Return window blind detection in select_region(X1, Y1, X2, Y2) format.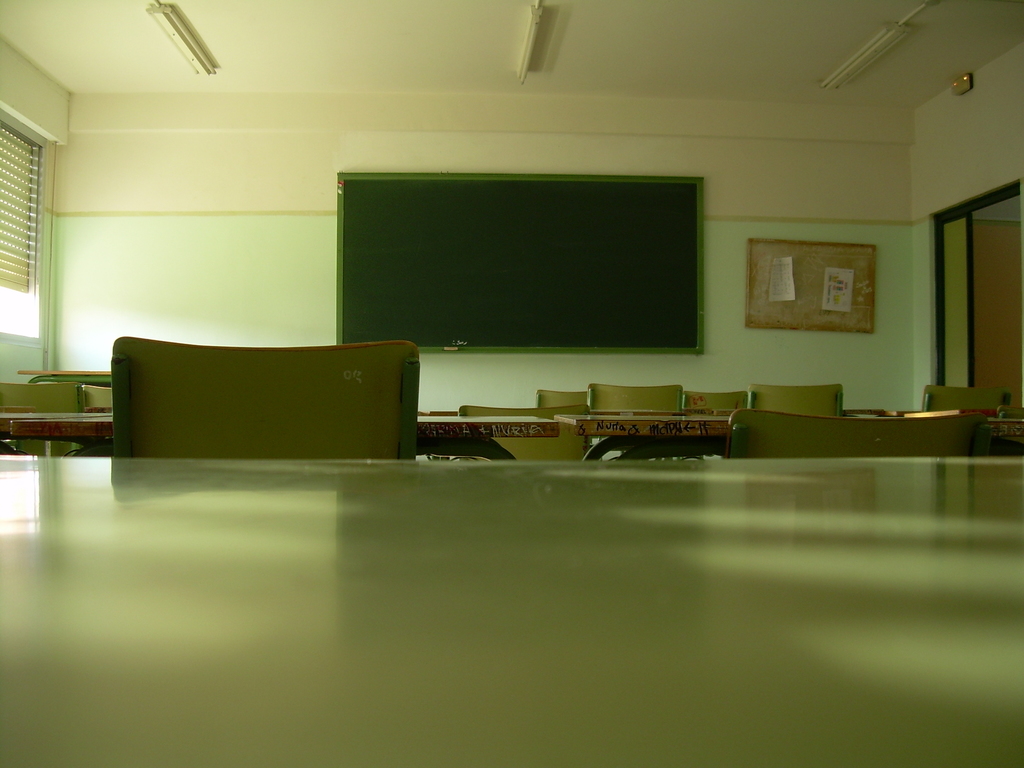
select_region(0, 106, 40, 295).
